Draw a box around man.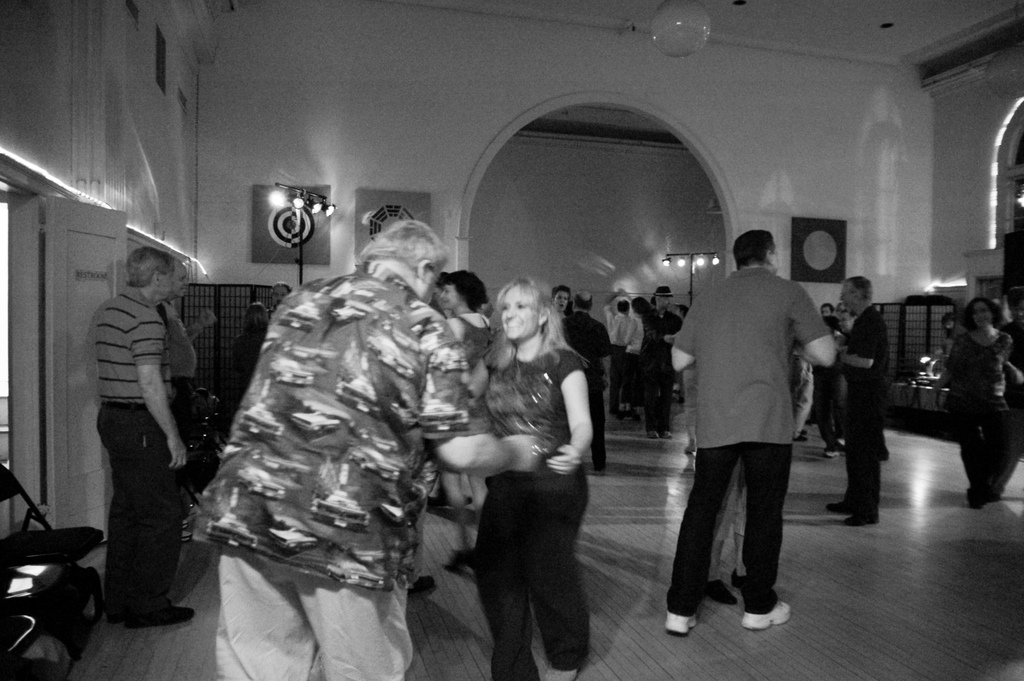
(637,284,684,438).
